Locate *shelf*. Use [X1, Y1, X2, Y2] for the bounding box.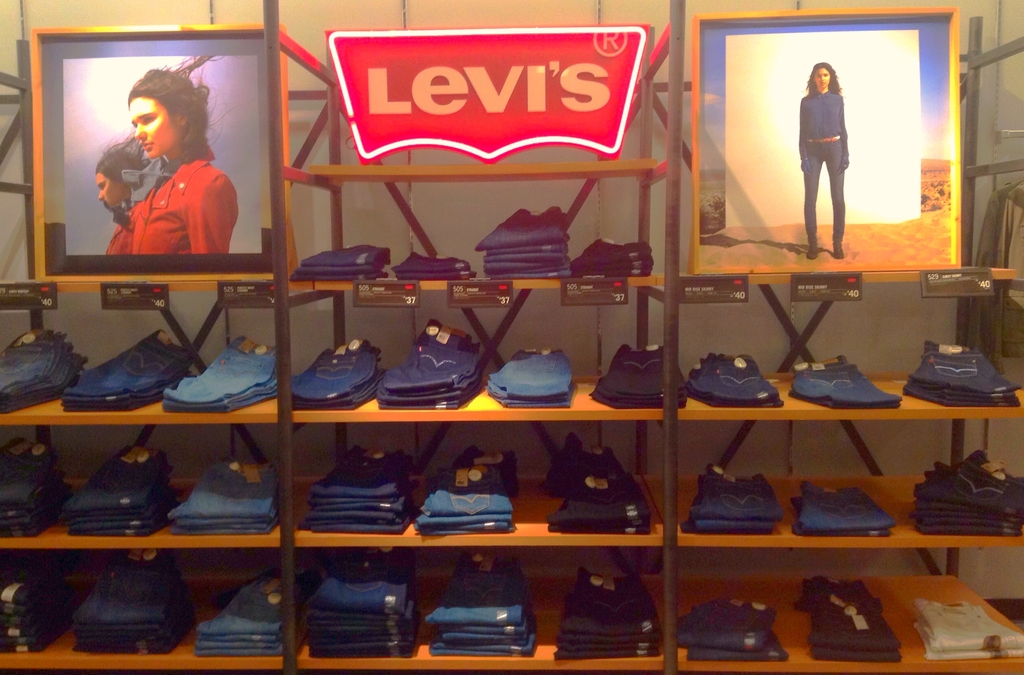
[675, 532, 1022, 674].
